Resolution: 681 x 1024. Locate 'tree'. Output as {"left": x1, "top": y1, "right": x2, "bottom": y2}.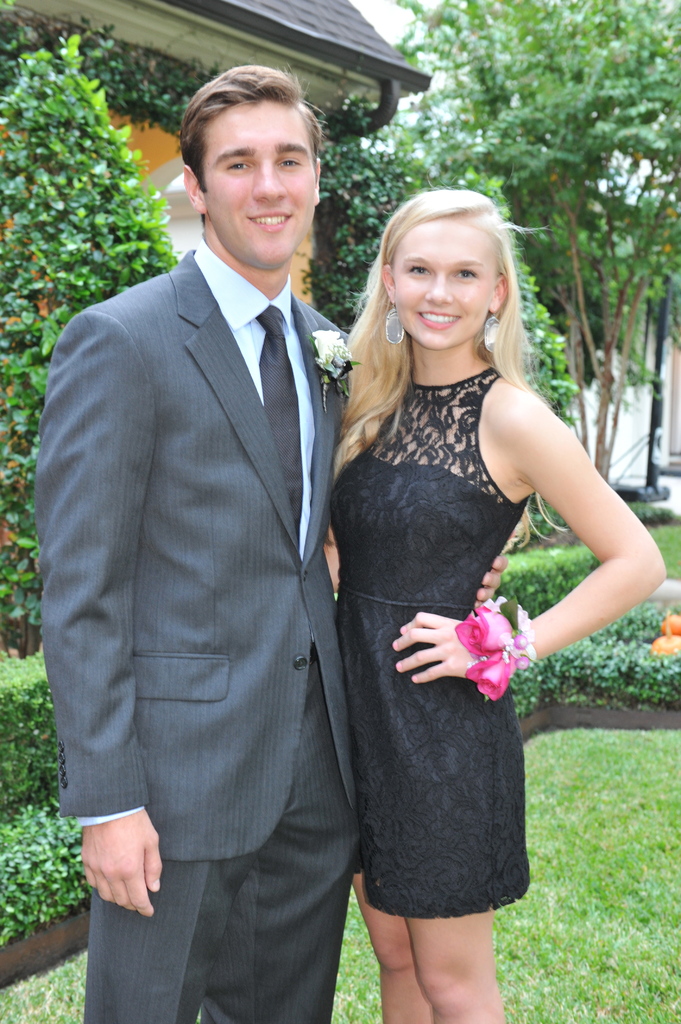
{"left": 378, "top": 0, "right": 680, "bottom": 532}.
